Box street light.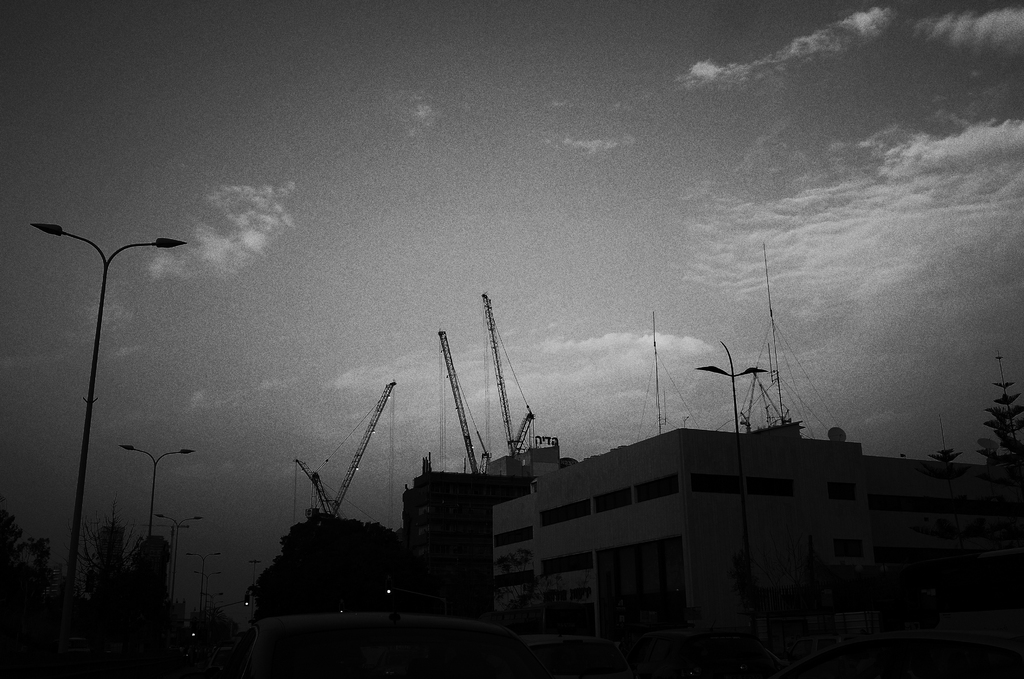
(685, 340, 767, 581).
